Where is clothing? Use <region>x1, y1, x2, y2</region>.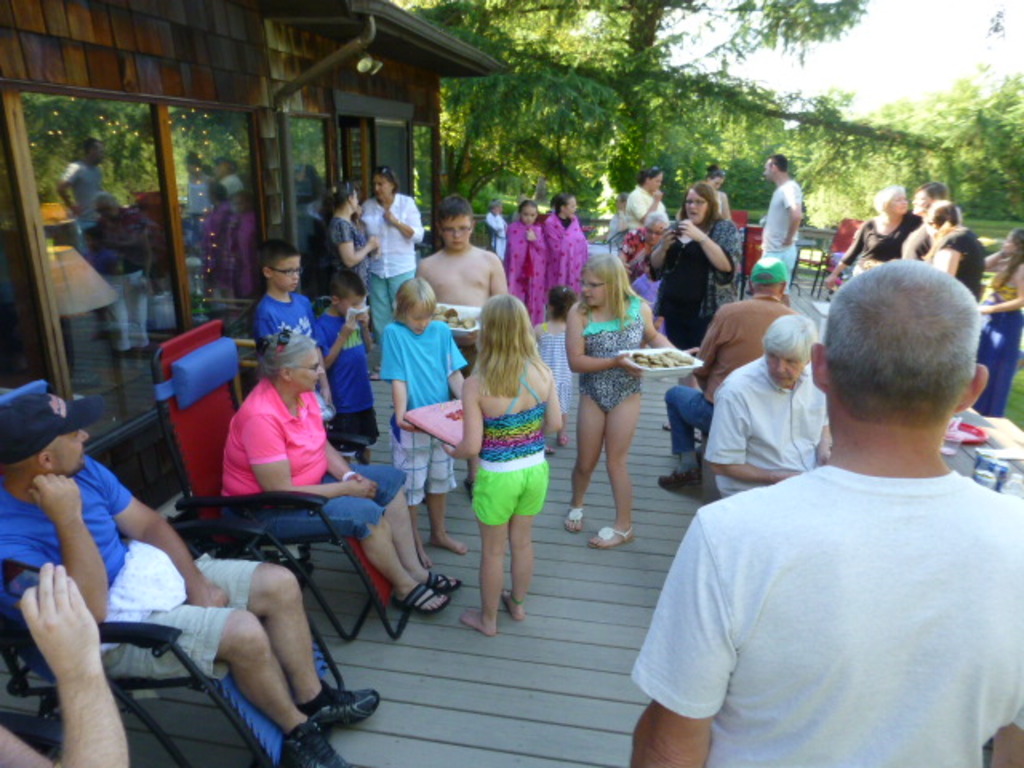
<region>570, 288, 653, 414</region>.
